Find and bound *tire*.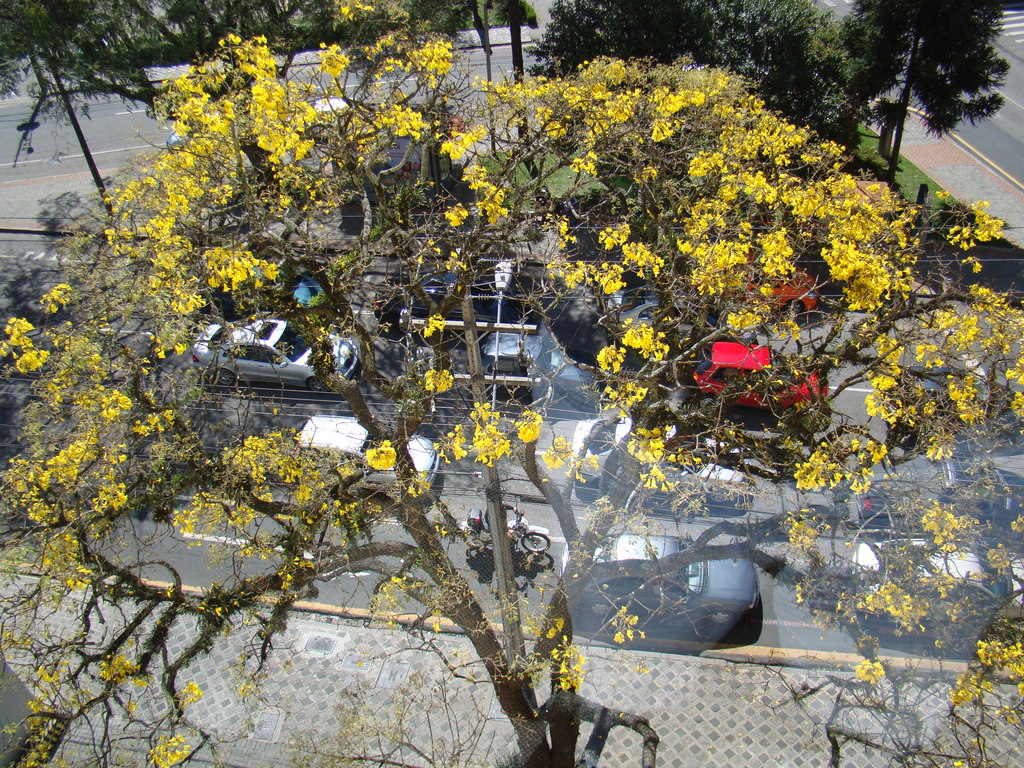
Bound: [x1=1008, y1=617, x2=1023, y2=642].
